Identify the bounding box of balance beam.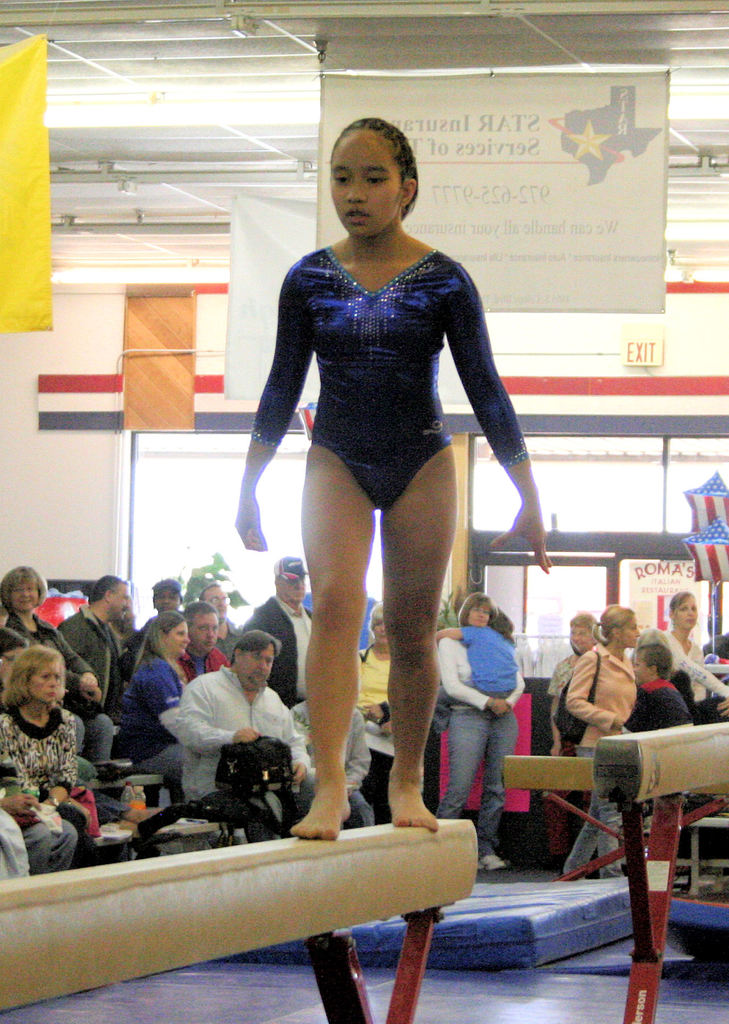
589/720/728/809.
